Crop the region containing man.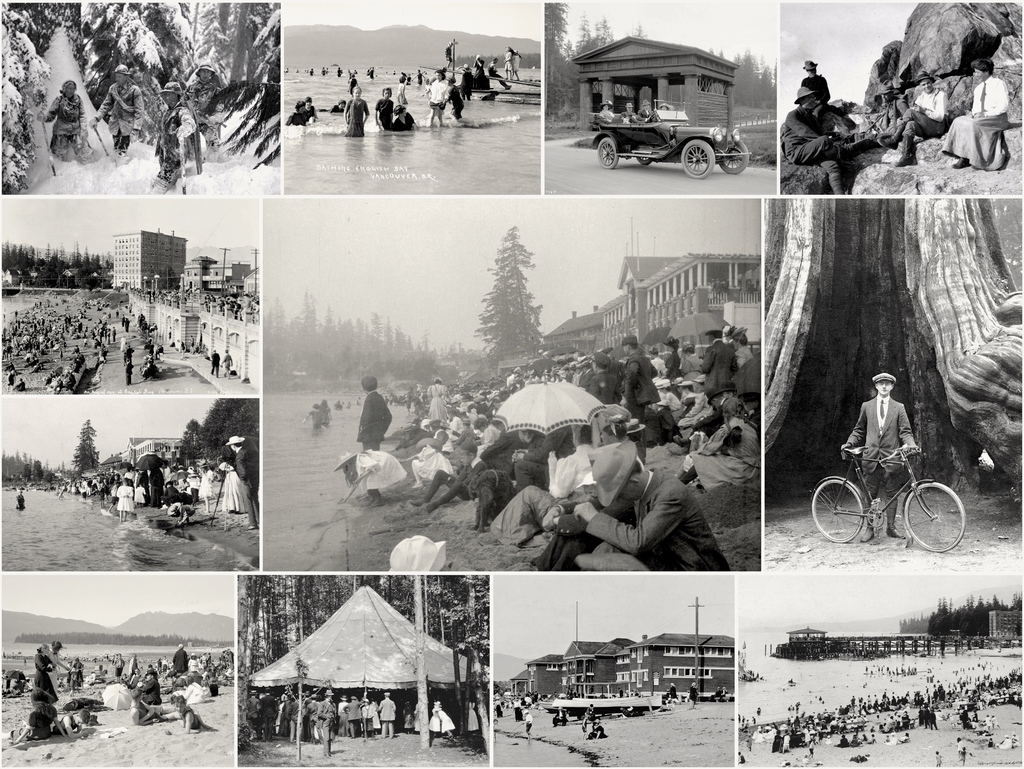
Crop region: locate(129, 684, 175, 723).
